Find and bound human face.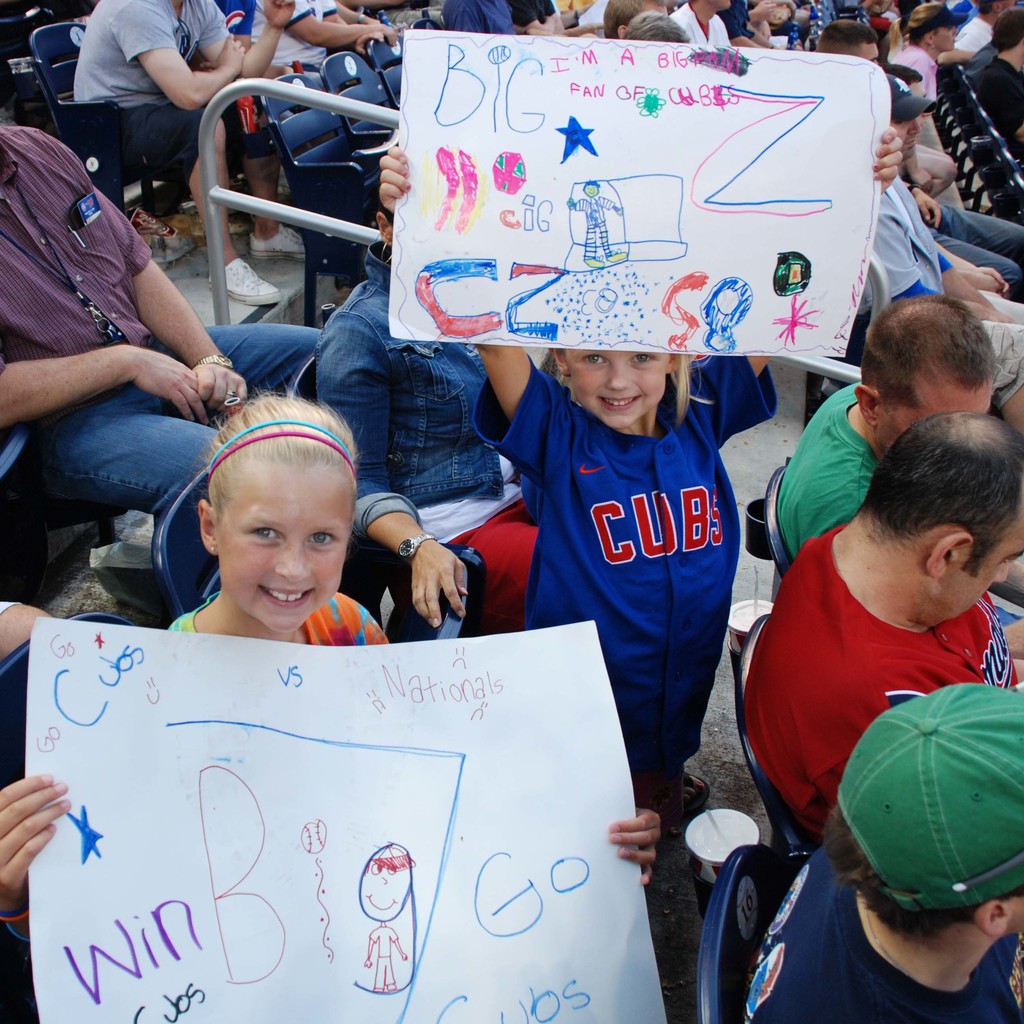
Bound: 214:465:349:633.
